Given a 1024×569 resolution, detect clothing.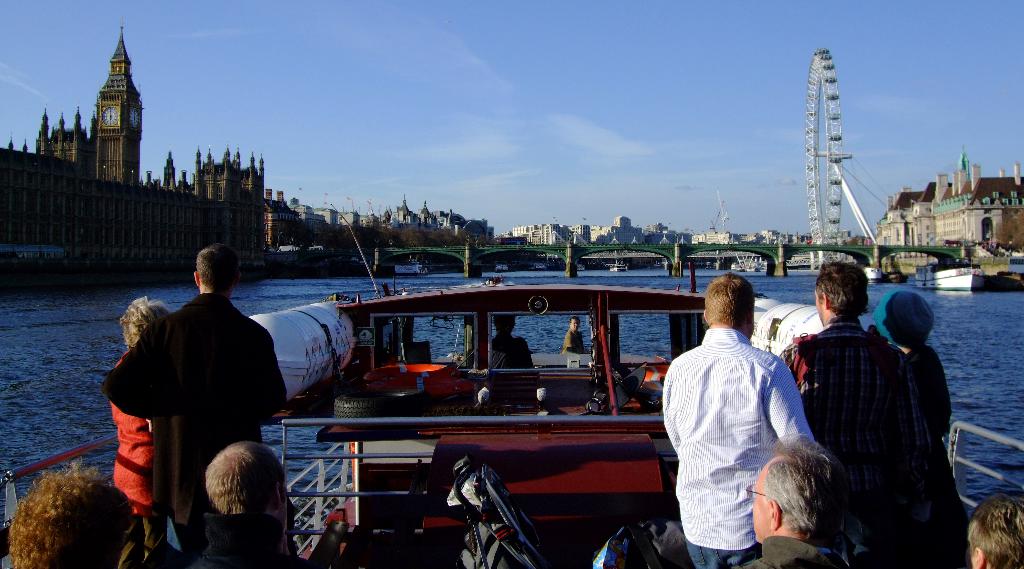
[784, 318, 935, 568].
